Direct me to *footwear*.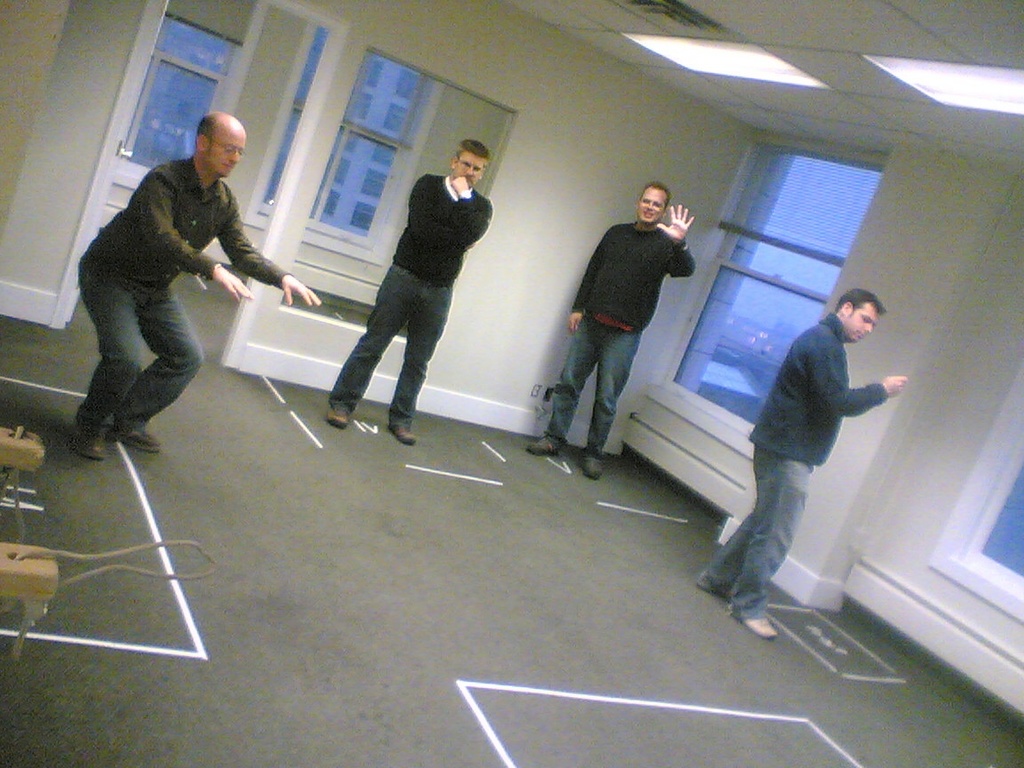
Direction: 388/422/416/448.
